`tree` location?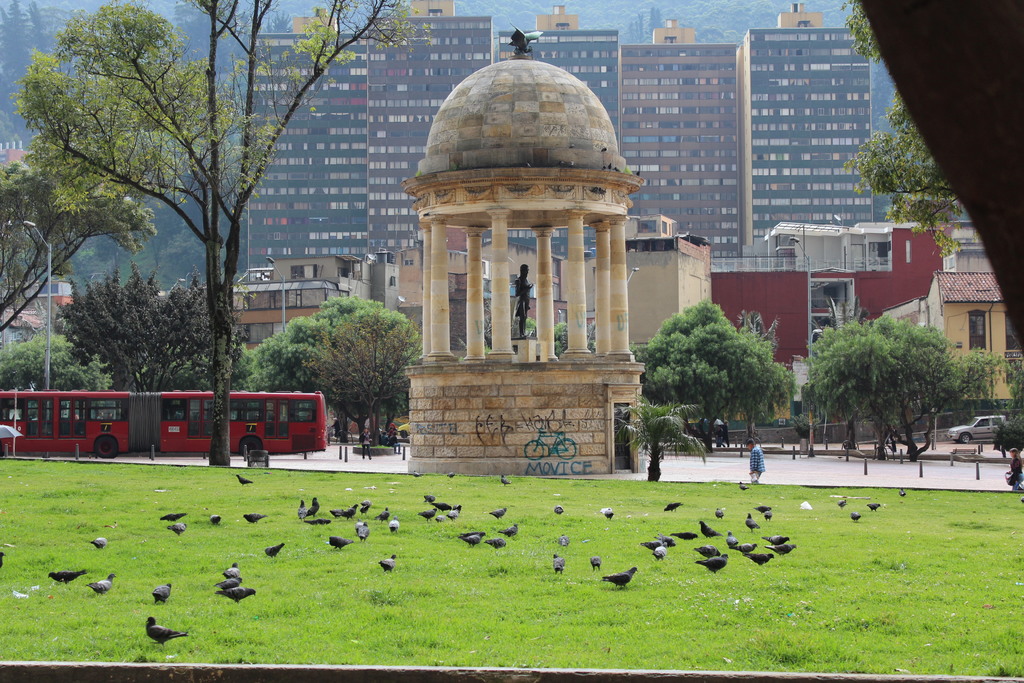
box(0, 318, 124, 444)
